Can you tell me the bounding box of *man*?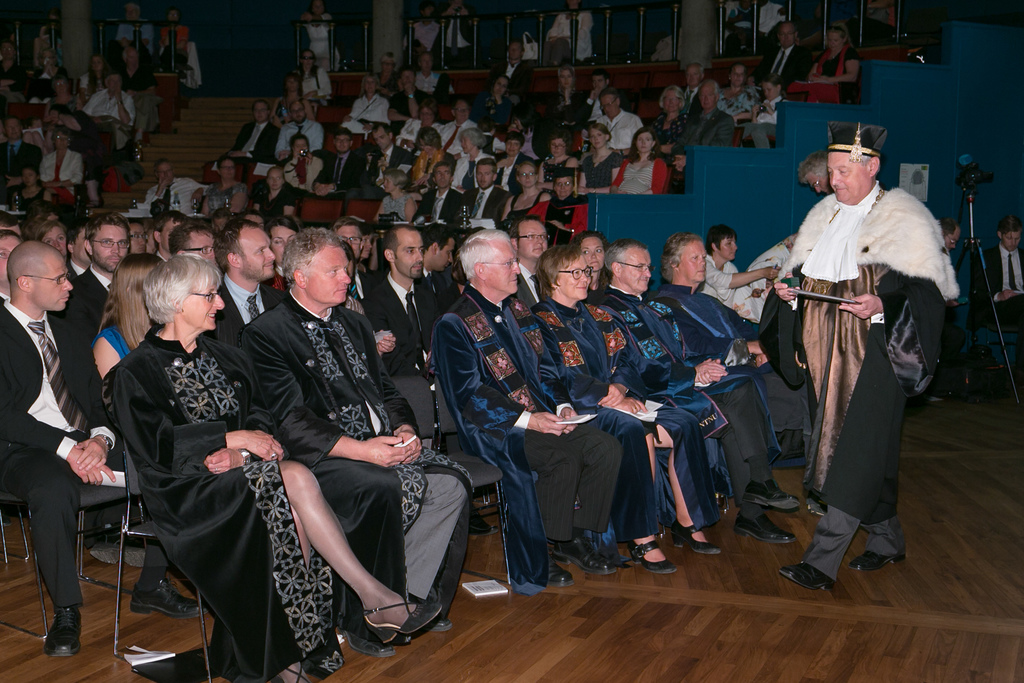
left=465, top=159, right=512, bottom=227.
